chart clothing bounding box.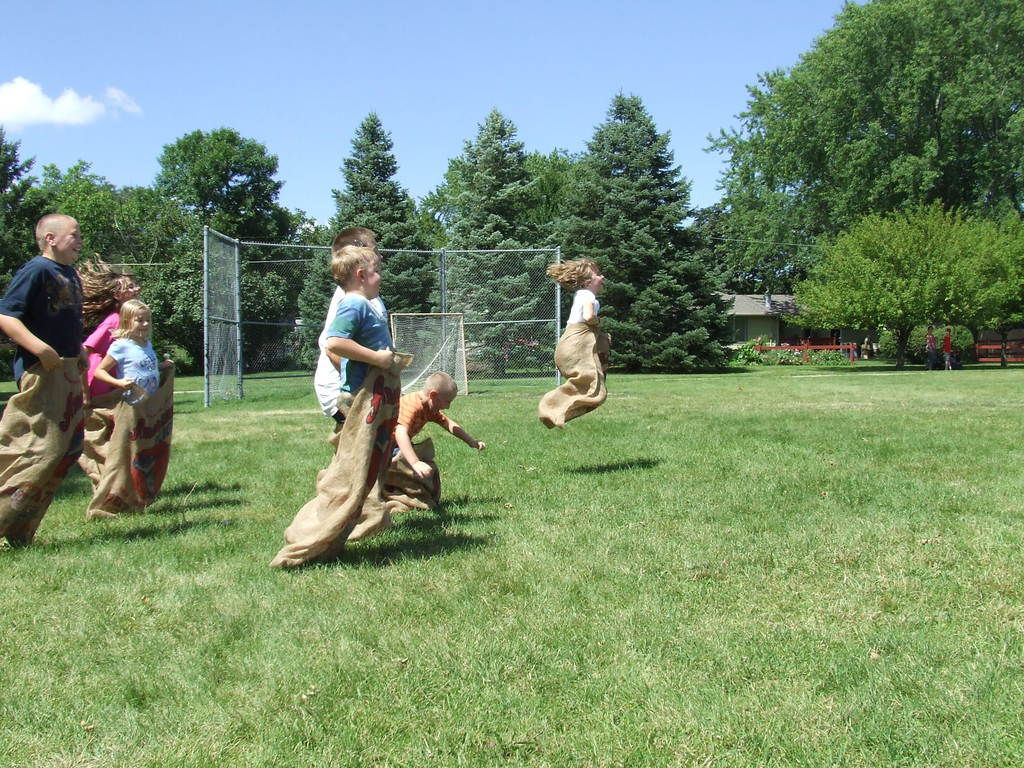
Charted: [106, 332, 161, 392].
